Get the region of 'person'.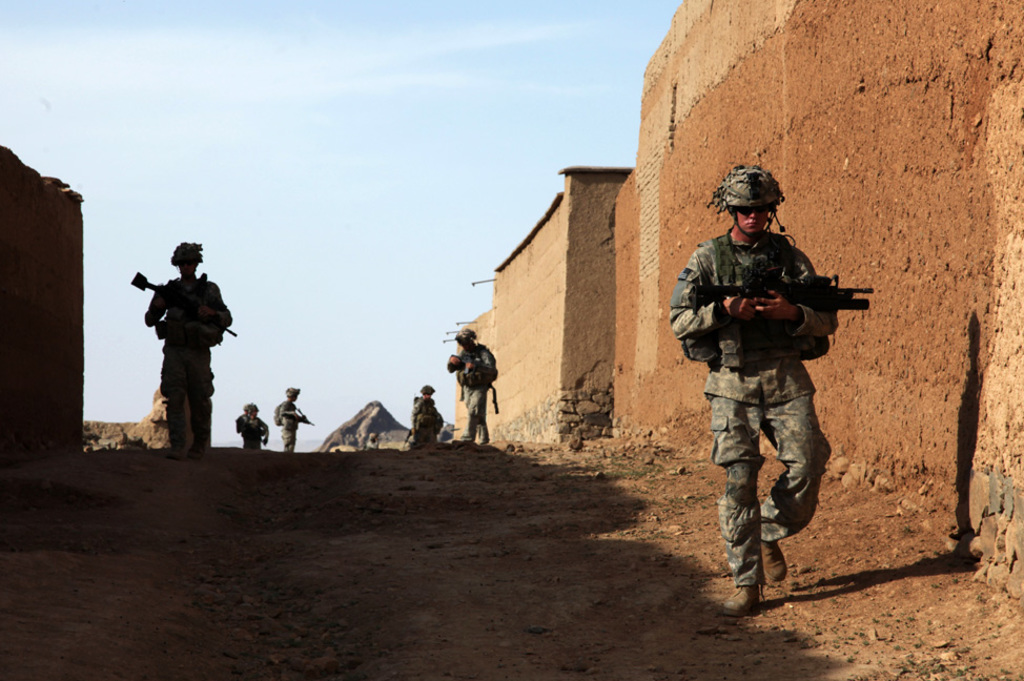
bbox(139, 241, 233, 460).
